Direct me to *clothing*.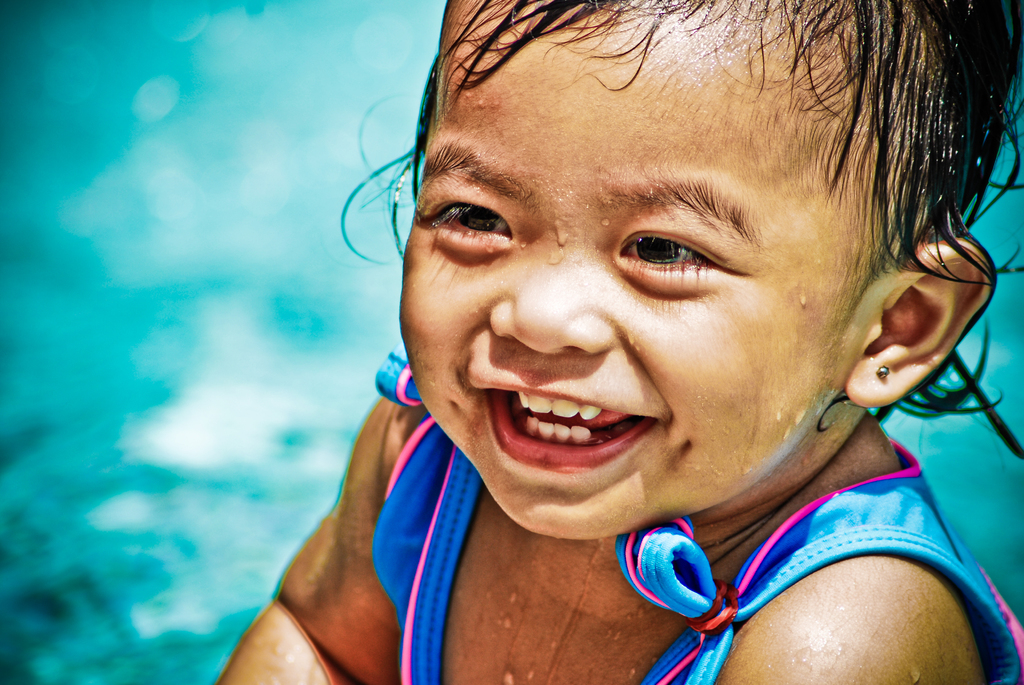
Direction: <bbox>365, 335, 1023, 684</bbox>.
